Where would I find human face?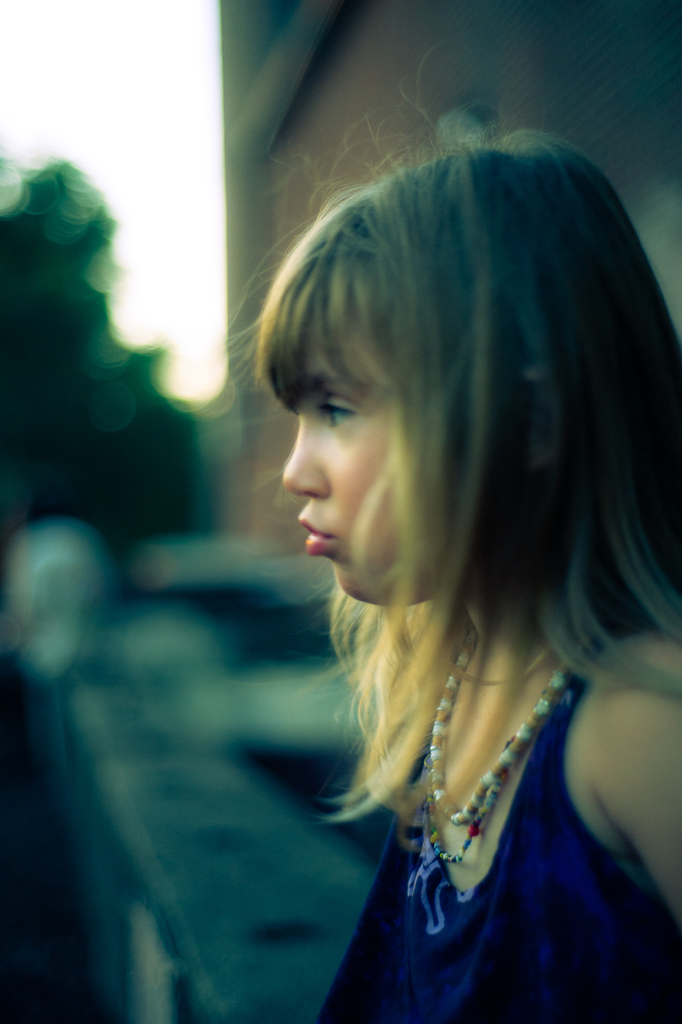
At bbox=(284, 318, 442, 602).
